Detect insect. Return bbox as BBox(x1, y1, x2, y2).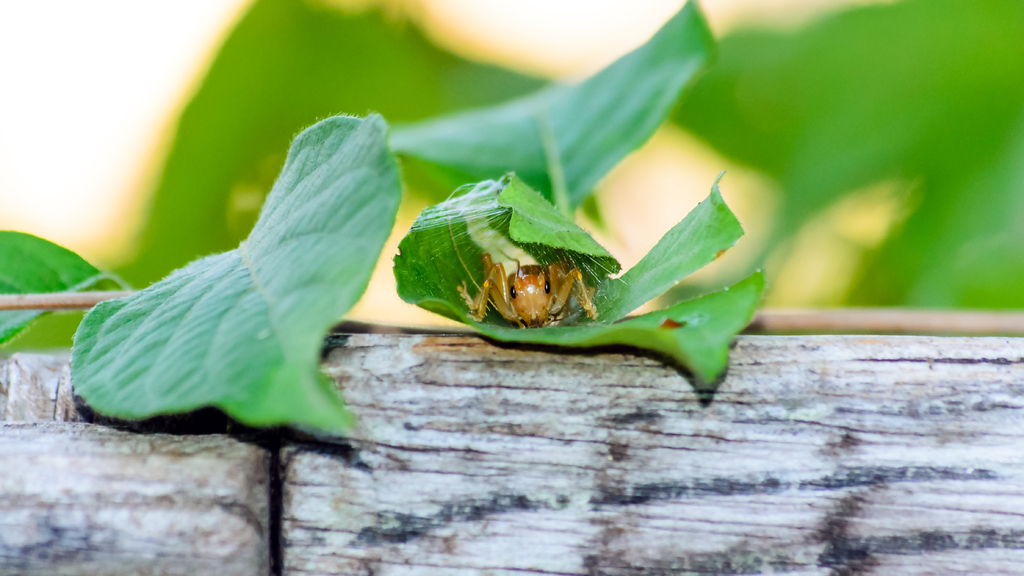
BBox(449, 225, 600, 332).
